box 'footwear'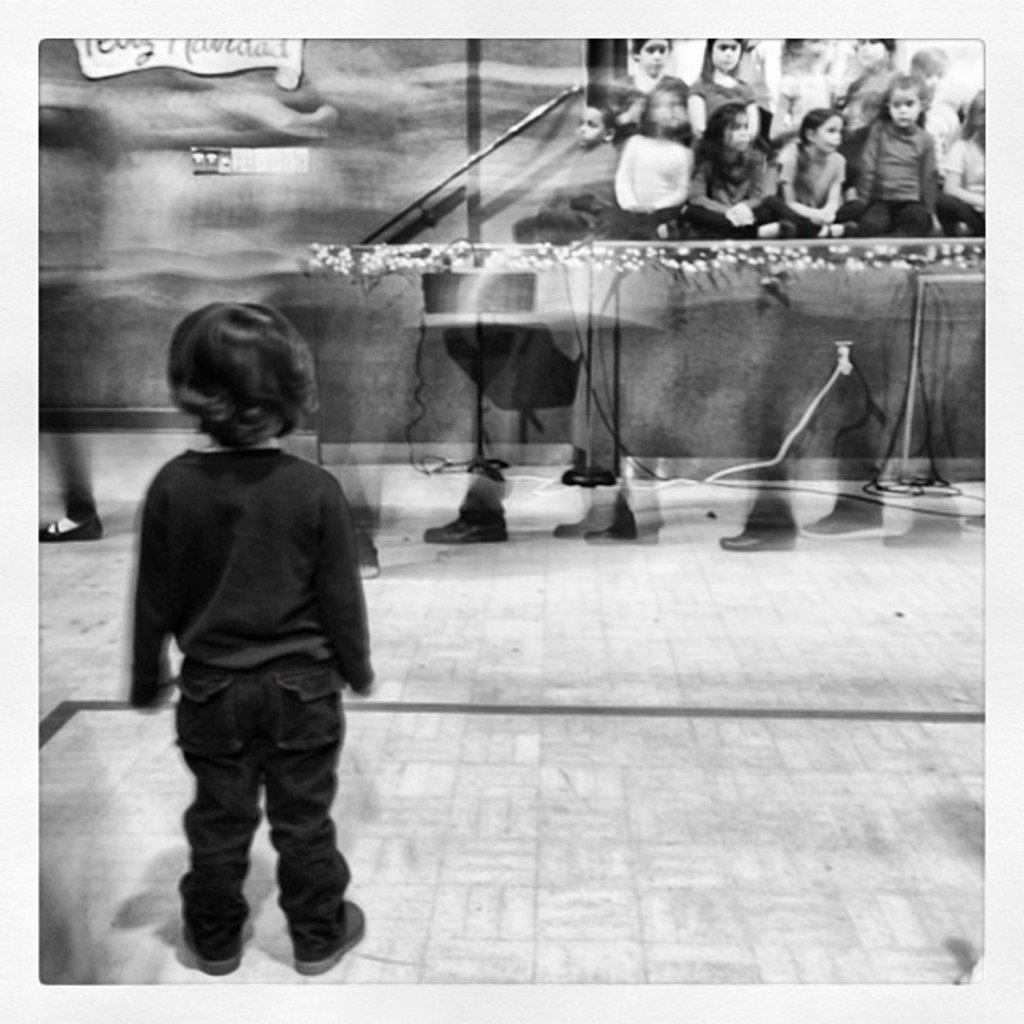
region(40, 514, 104, 540)
